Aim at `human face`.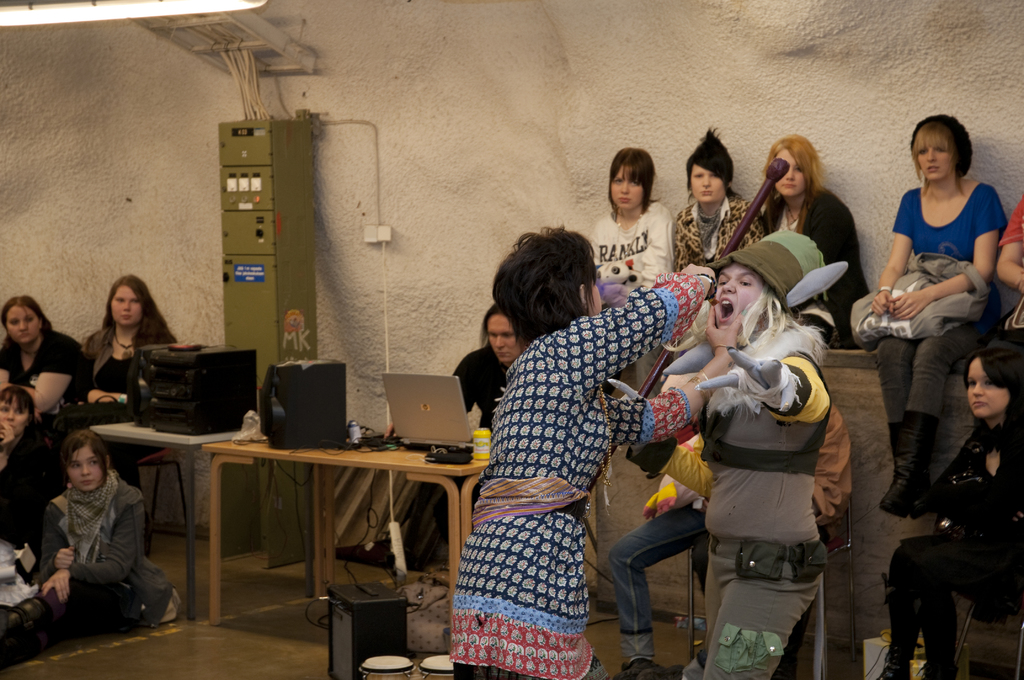
Aimed at (left=604, top=157, right=650, bottom=212).
